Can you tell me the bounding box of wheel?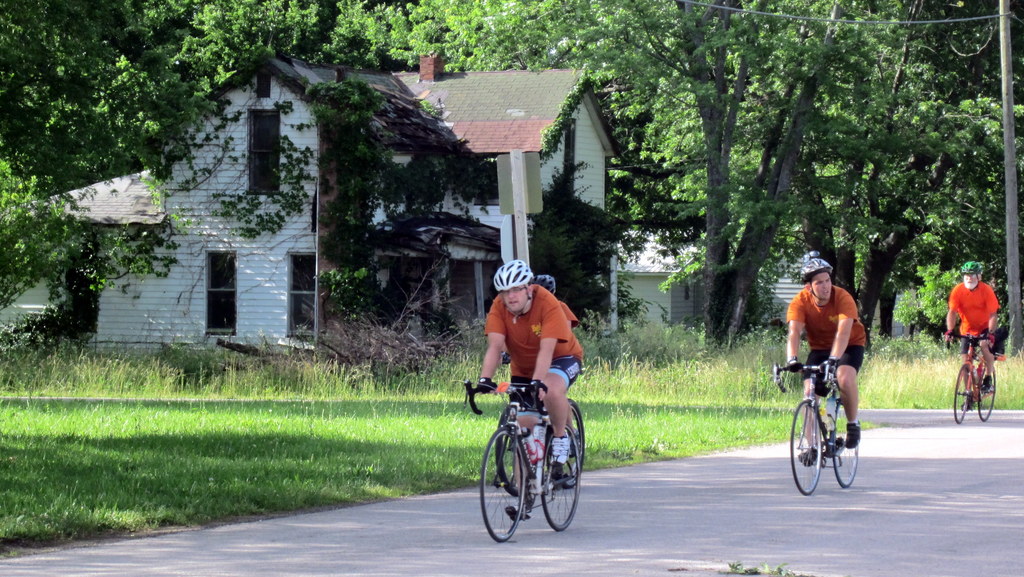
479 426 524 540.
